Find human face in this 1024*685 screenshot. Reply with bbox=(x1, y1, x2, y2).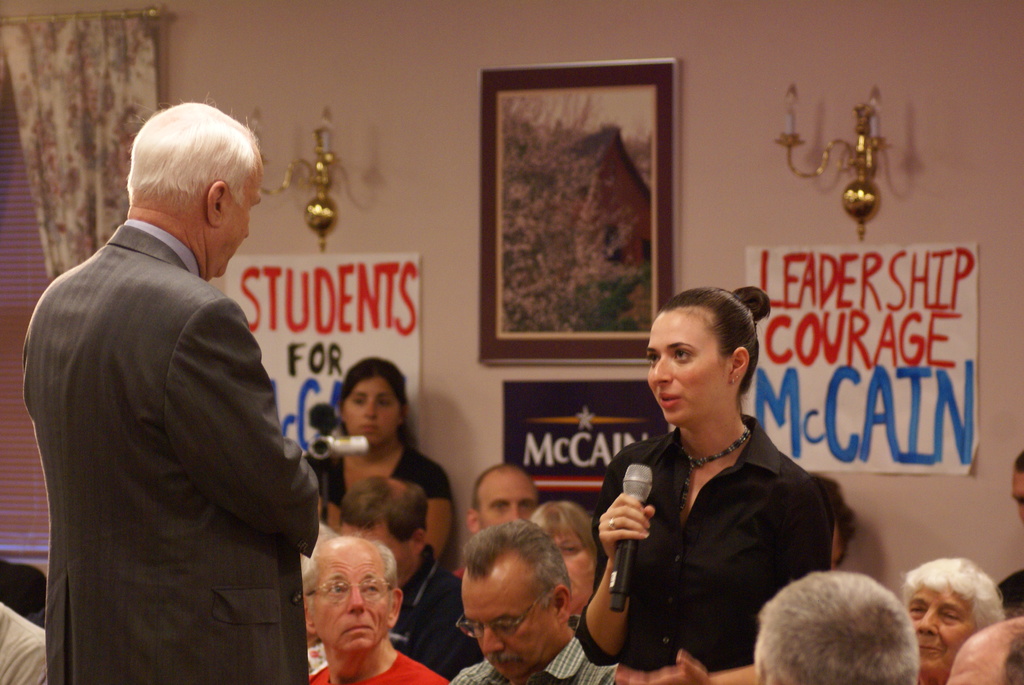
bbox=(477, 468, 539, 530).
